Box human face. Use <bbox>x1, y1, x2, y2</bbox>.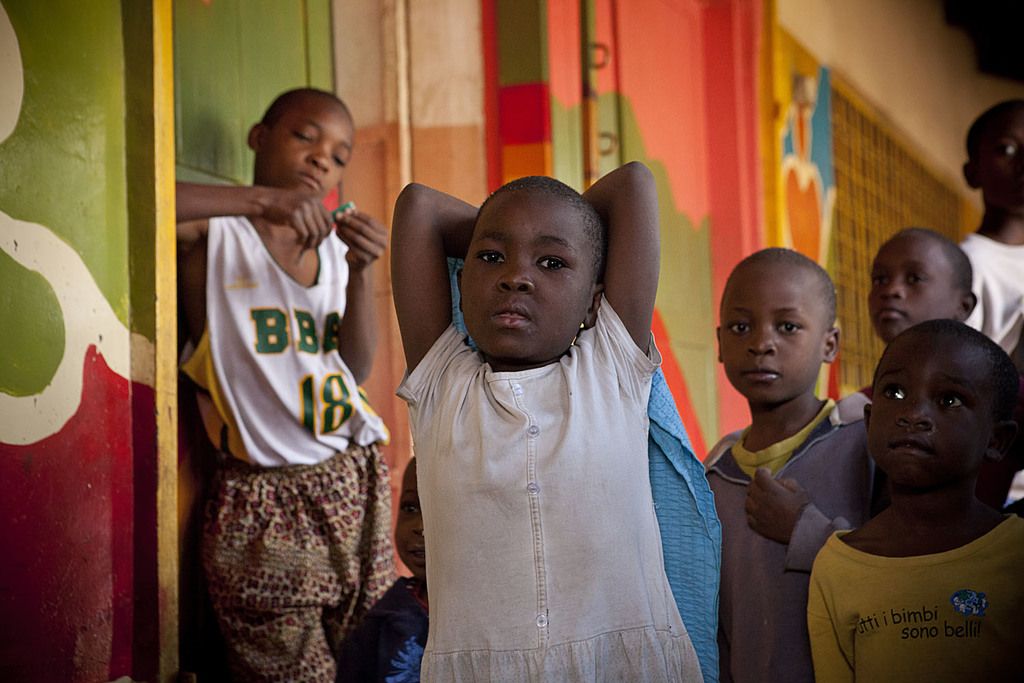
<bbox>980, 109, 1023, 210</bbox>.
